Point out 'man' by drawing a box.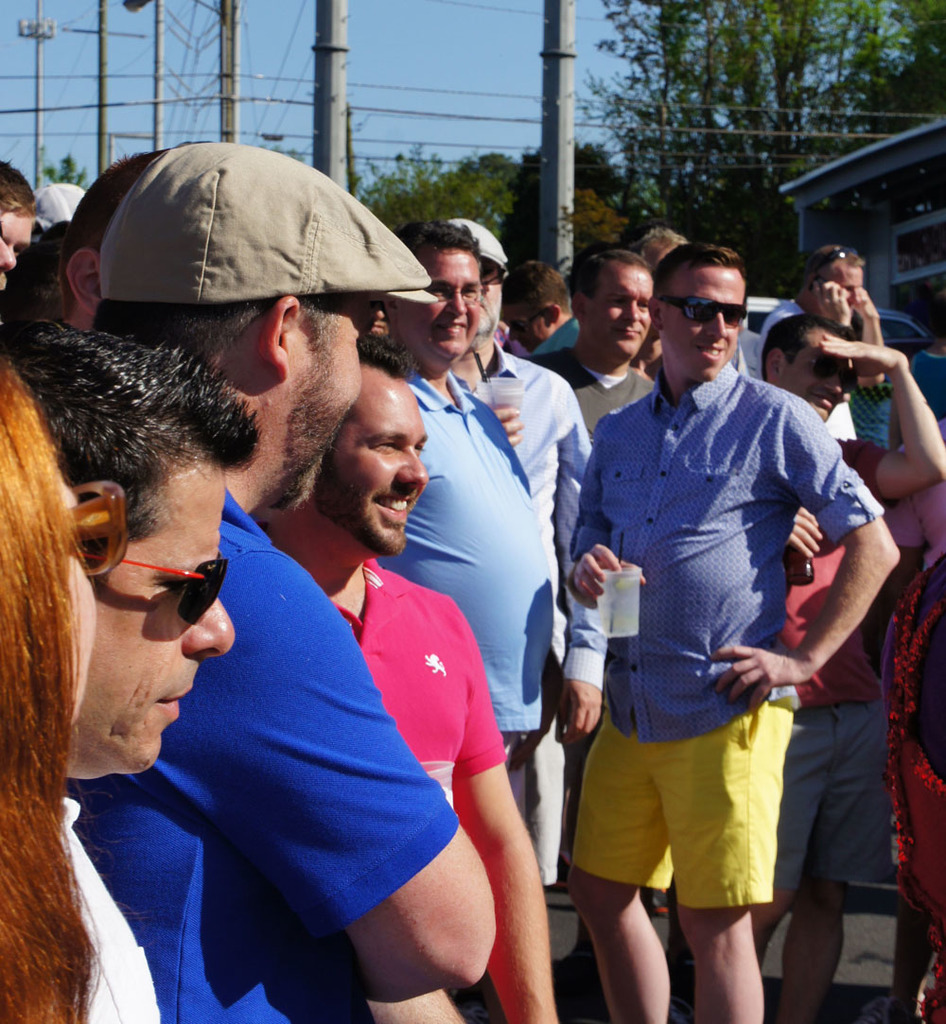
bbox(752, 242, 888, 445).
